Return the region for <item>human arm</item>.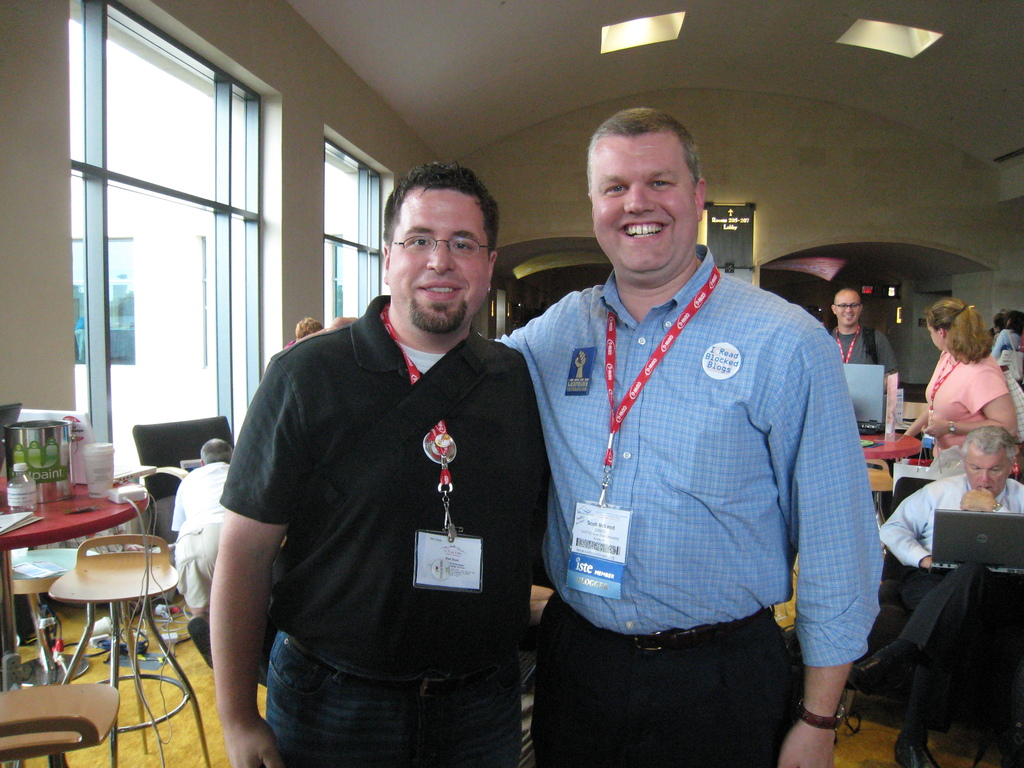
region(193, 406, 299, 727).
